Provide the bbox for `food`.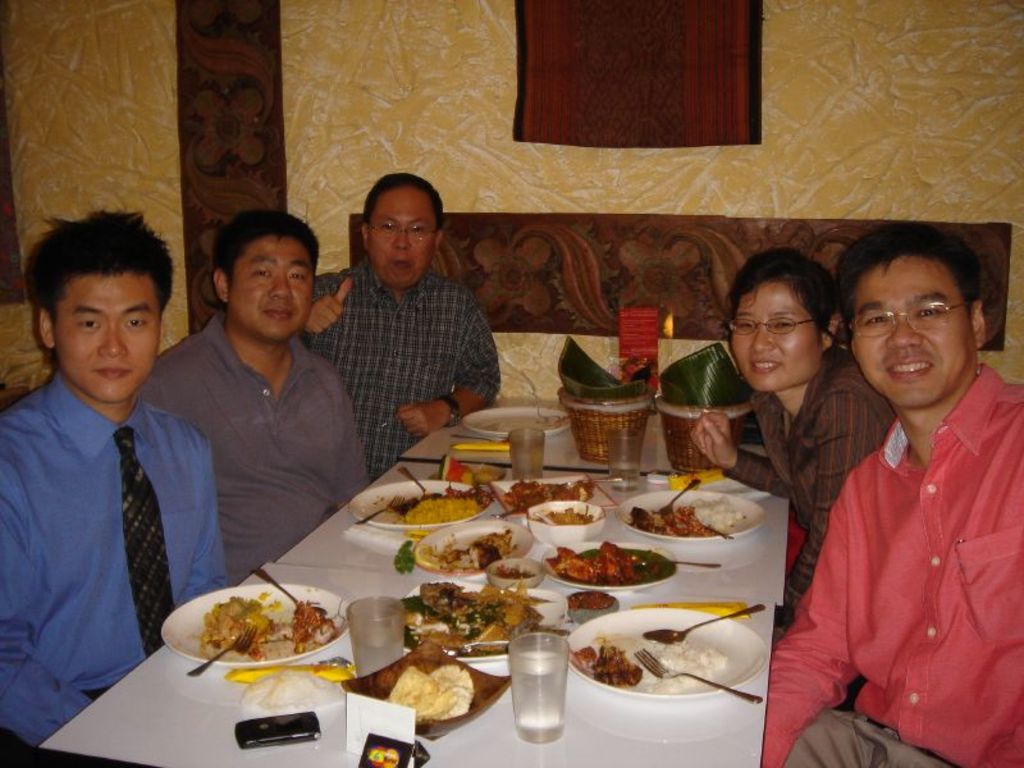
crop(399, 580, 545, 652).
